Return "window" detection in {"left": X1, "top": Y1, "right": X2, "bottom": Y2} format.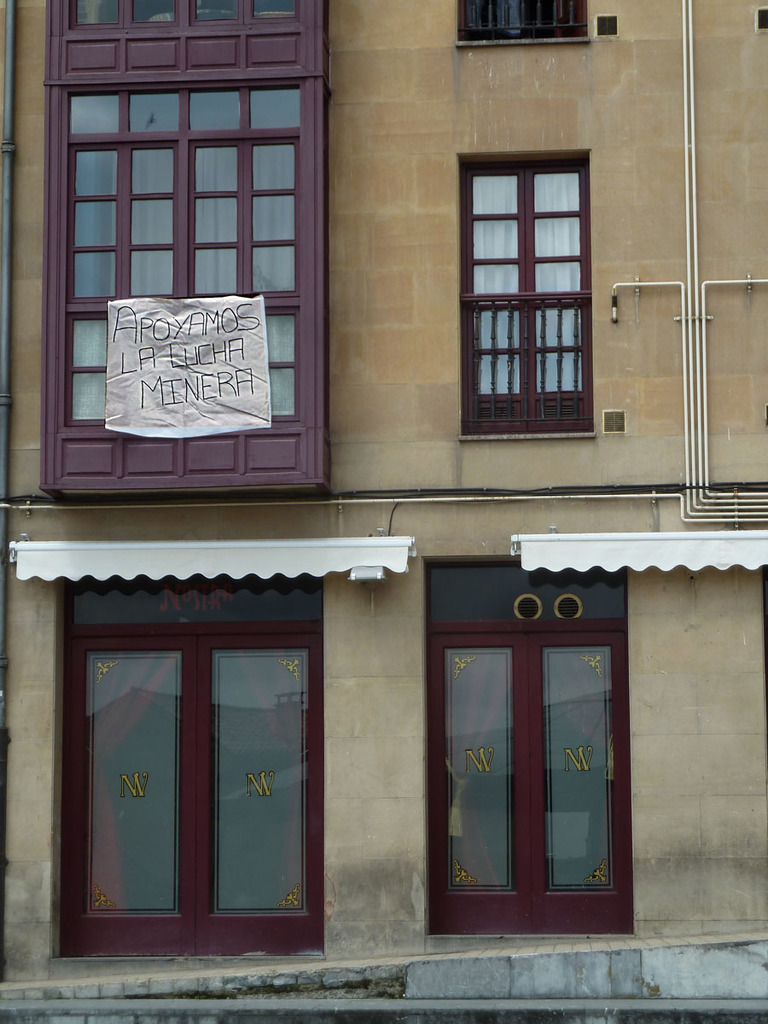
{"left": 463, "top": 166, "right": 593, "bottom": 438}.
